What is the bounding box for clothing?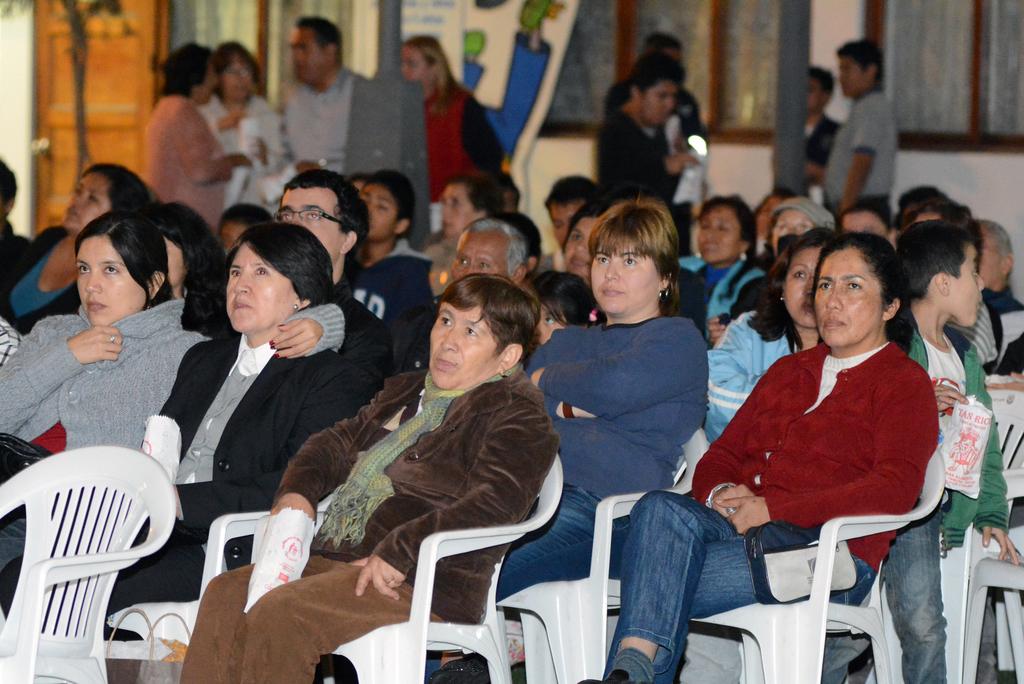
BBox(689, 309, 804, 442).
